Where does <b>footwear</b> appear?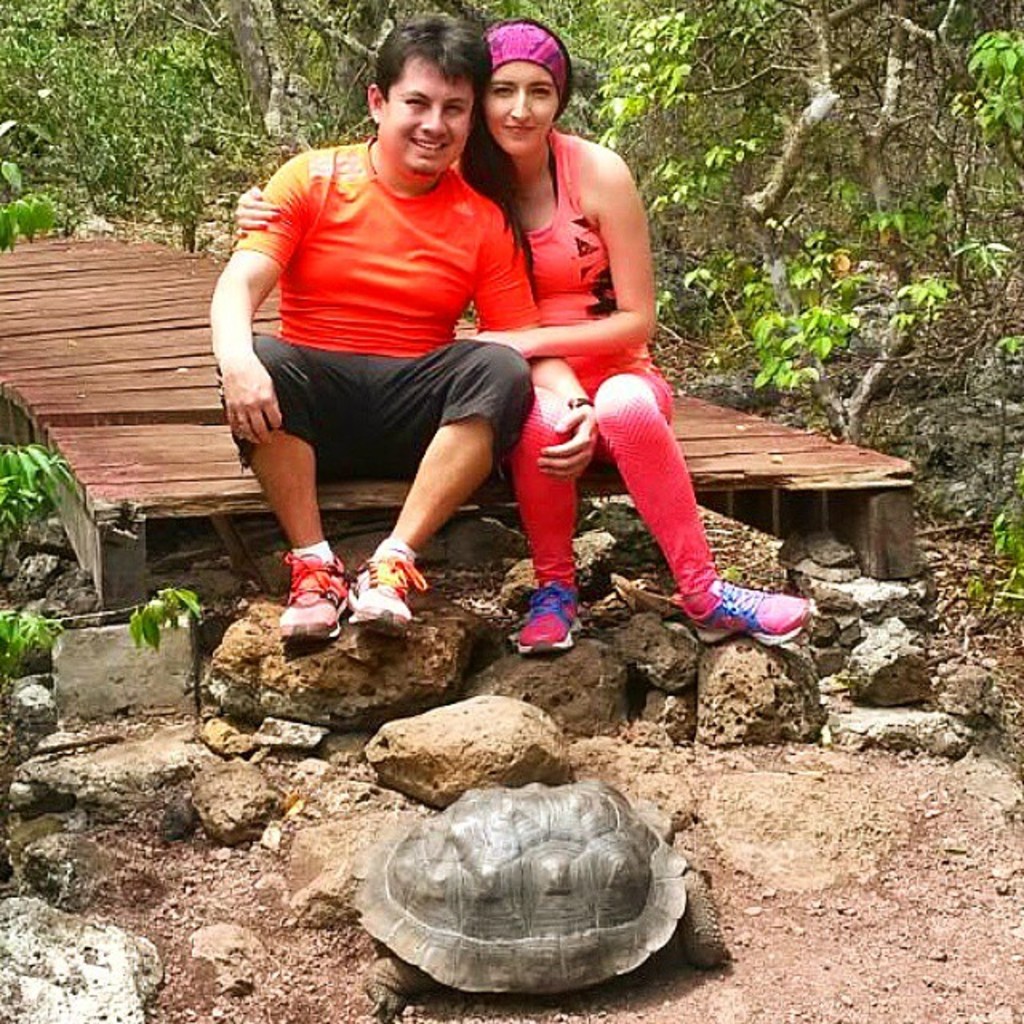
Appears at bbox=[510, 573, 581, 653].
